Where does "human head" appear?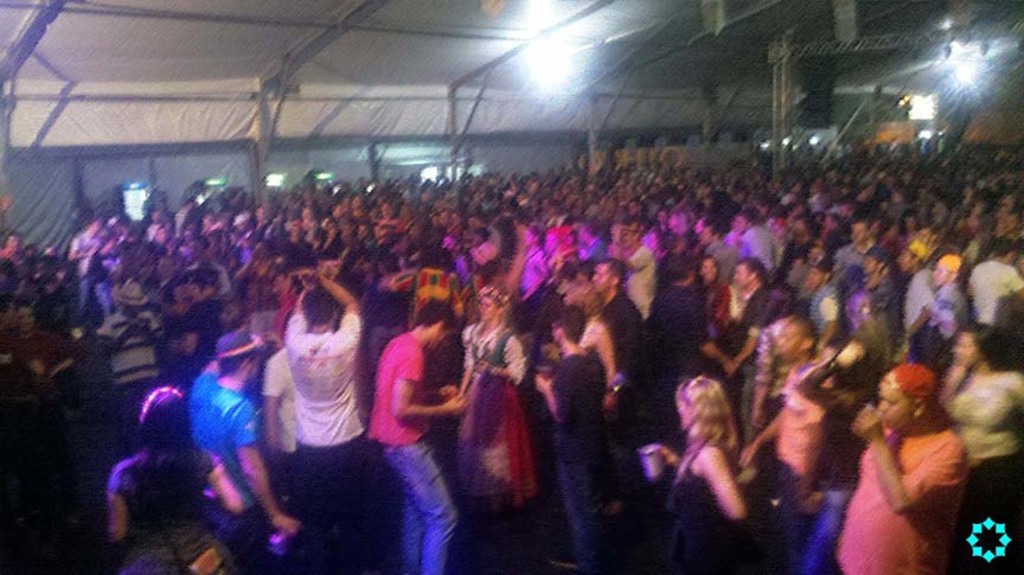
Appears at pyautogui.locateOnScreen(878, 364, 943, 440).
